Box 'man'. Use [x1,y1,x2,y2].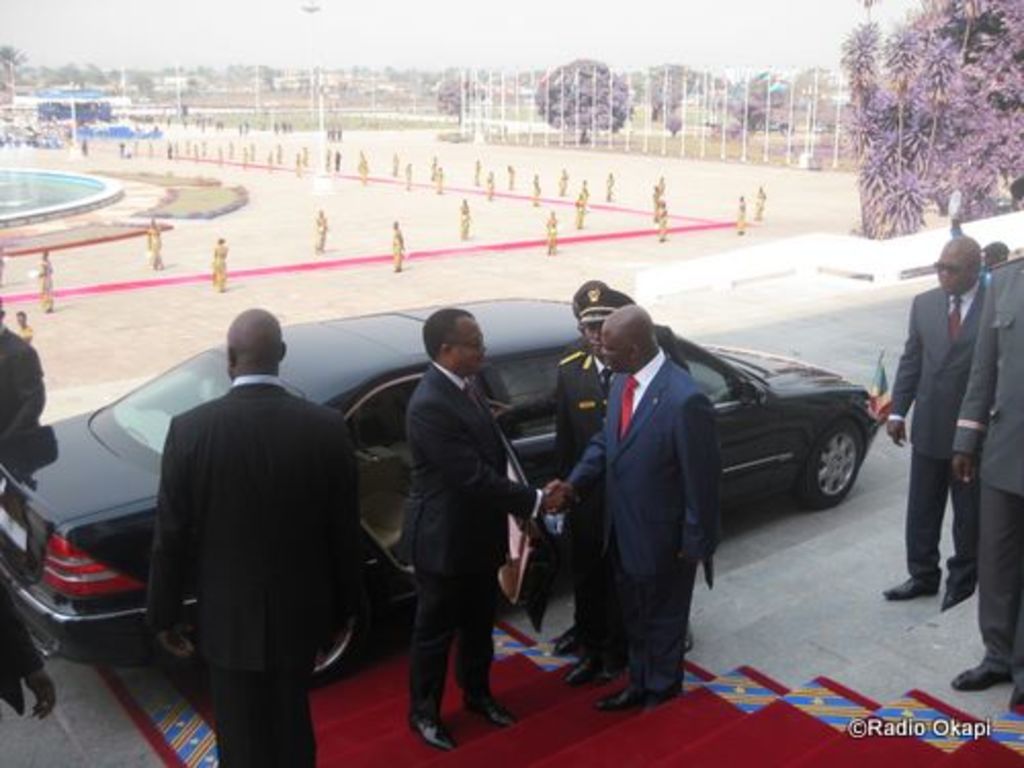
[201,137,207,158].
